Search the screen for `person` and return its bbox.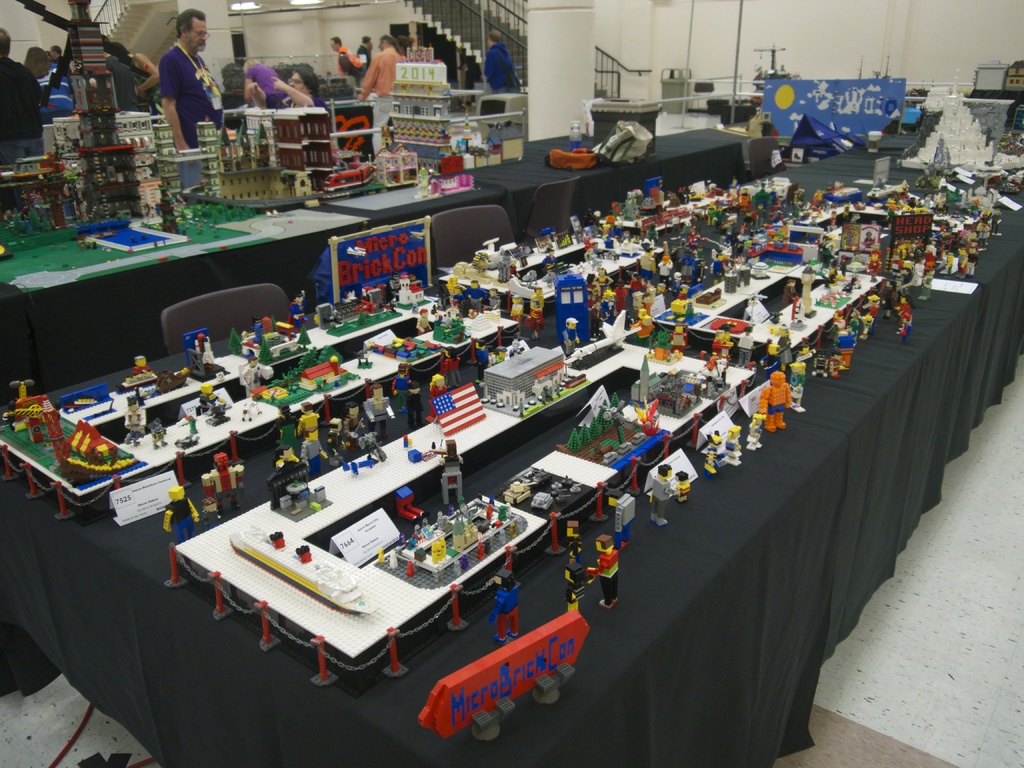
Found: box(246, 63, 330, 115).
